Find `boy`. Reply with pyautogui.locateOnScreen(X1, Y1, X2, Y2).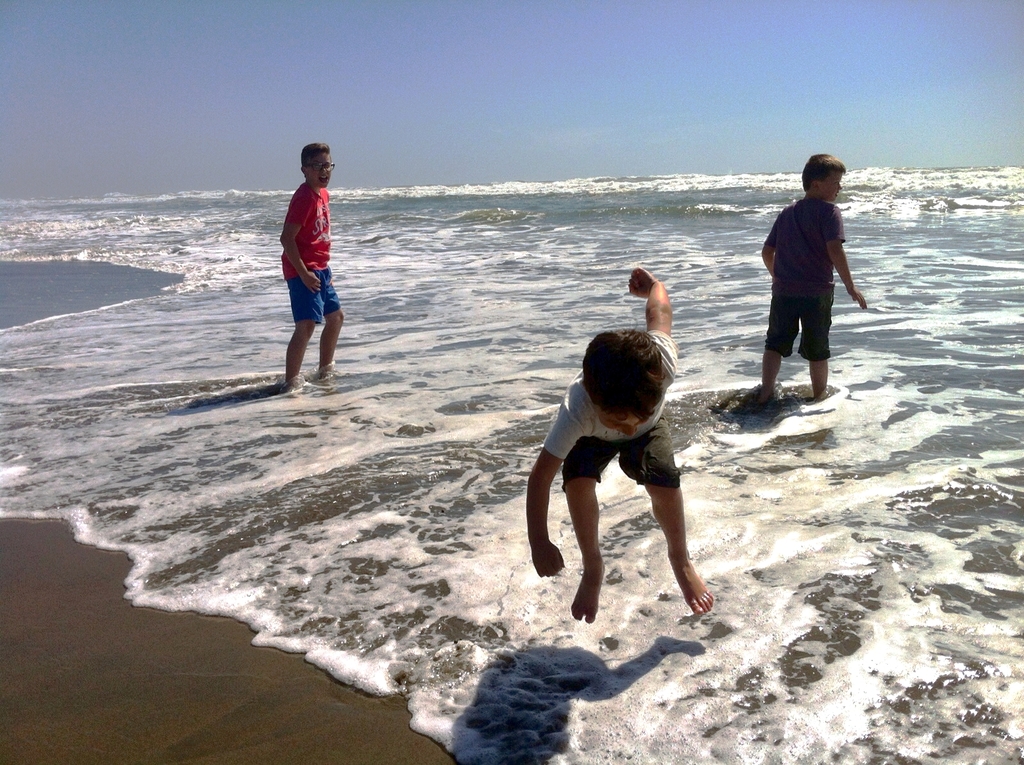
pyautogui.locateOnScreen(755, 152, 867, 405).
